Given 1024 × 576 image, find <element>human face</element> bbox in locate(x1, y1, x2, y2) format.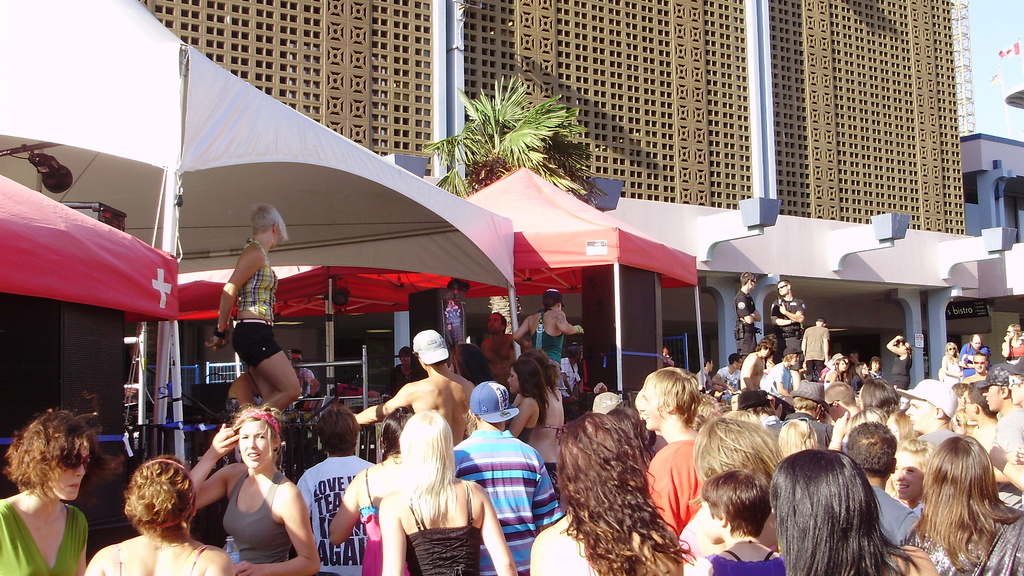
locate(399, 353, 411, 363).
